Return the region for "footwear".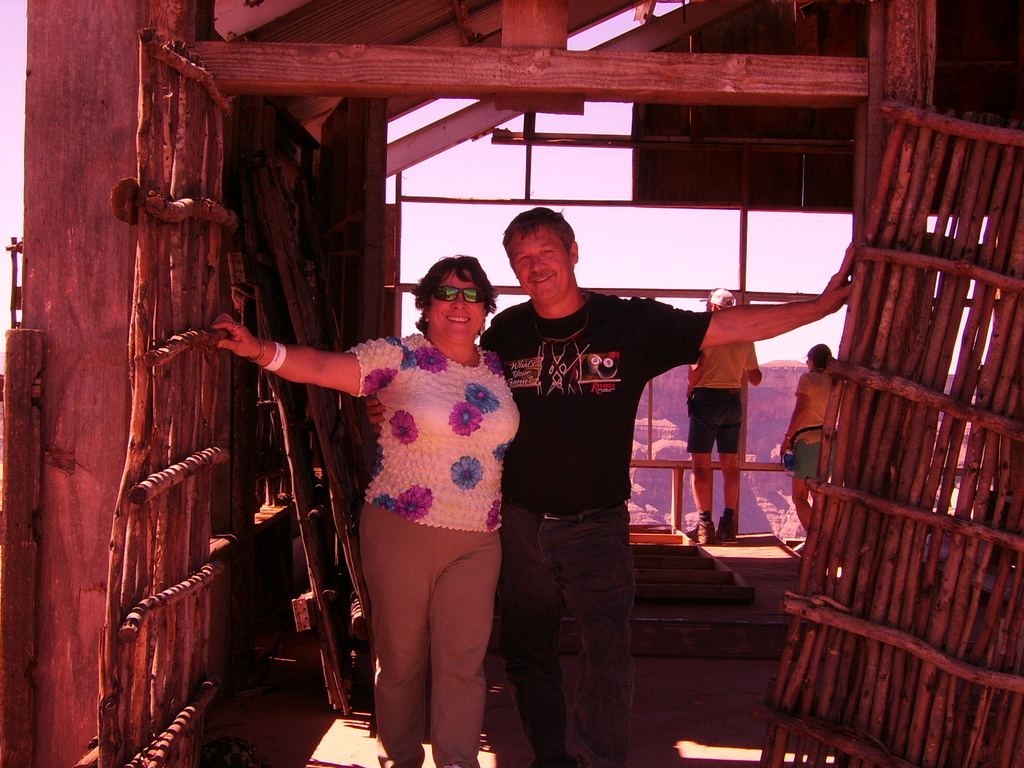
714,518,737,543.
